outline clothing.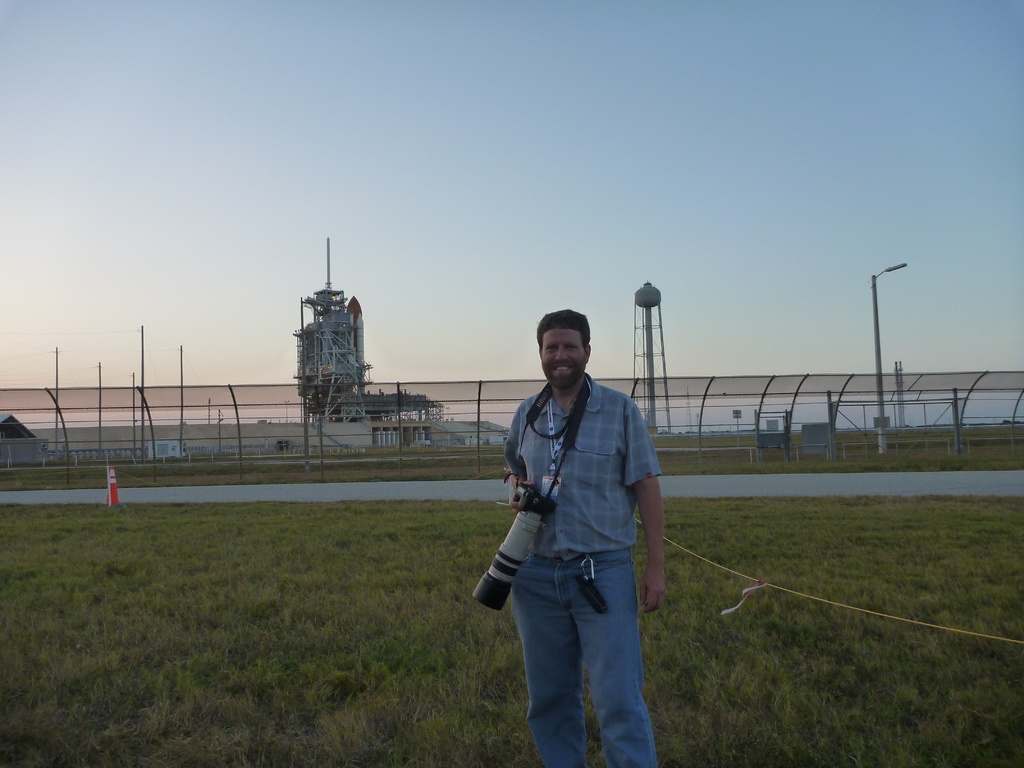
Outline: 474, 323, 653, 679.
